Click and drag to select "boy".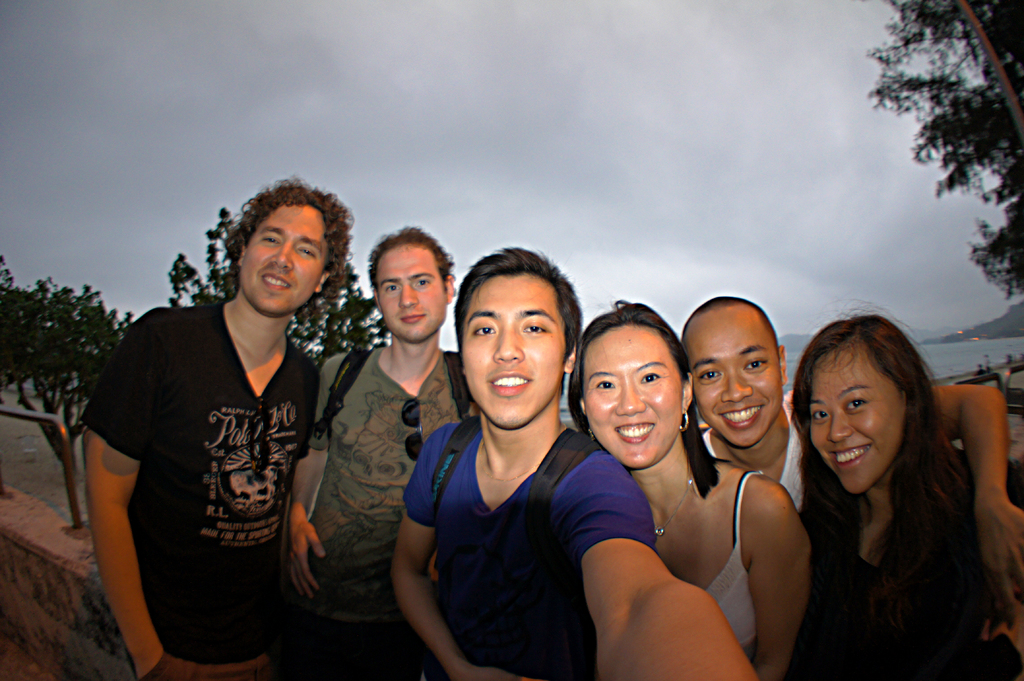
Selection: crop(398, 246, 632, 680).
